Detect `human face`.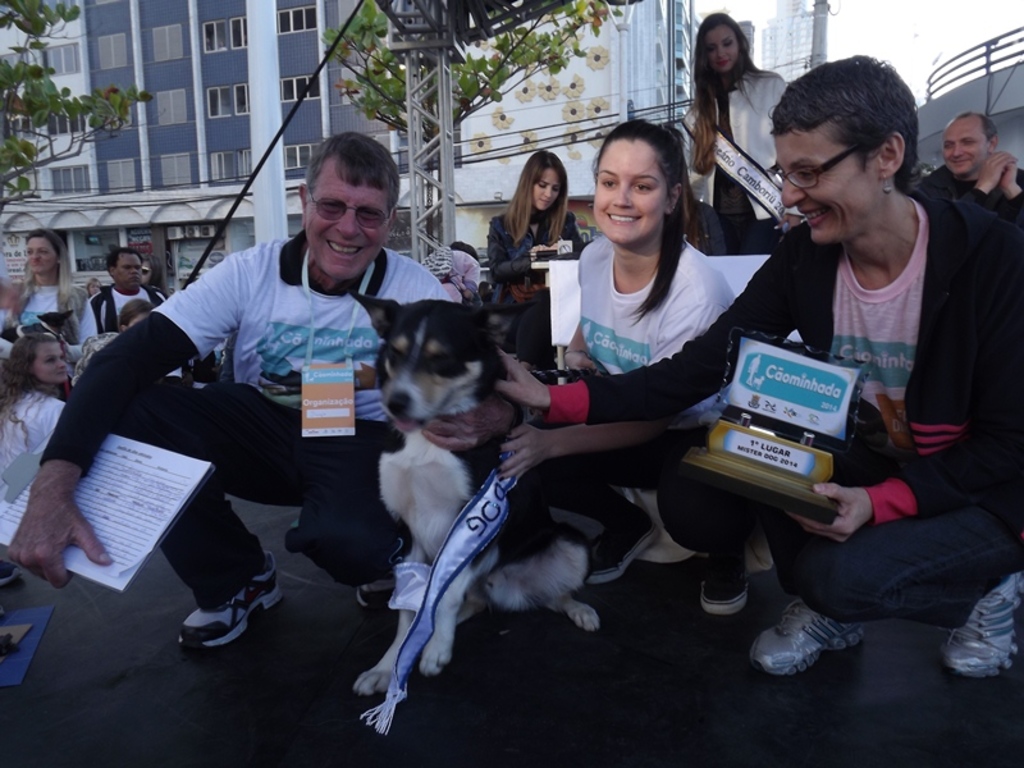
Detected at x1=22 y1=232 x2=60 y2=278.
